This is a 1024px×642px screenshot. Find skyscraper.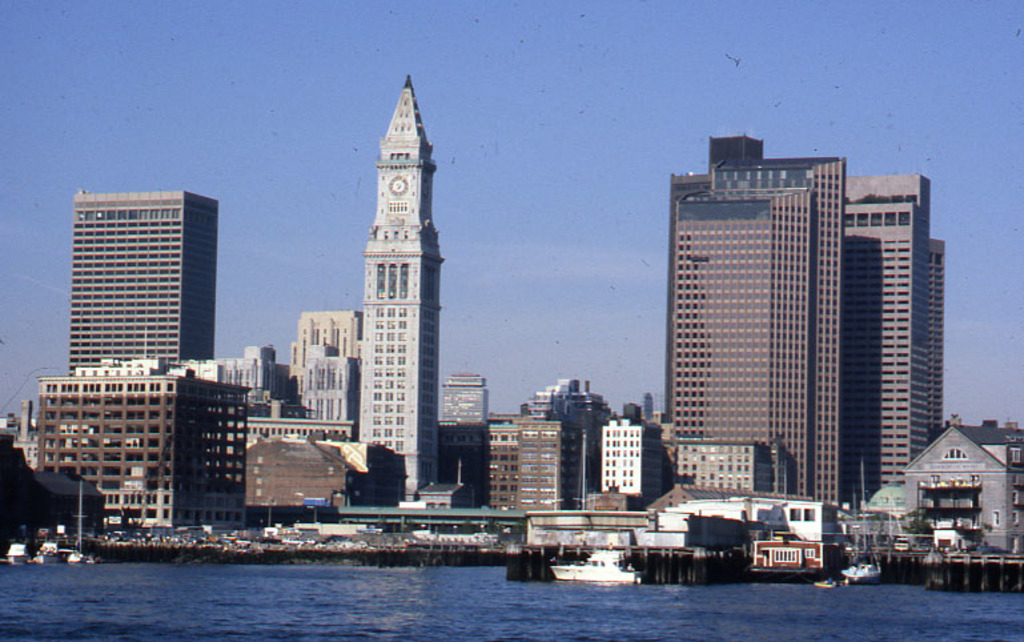
Bounding box: 826,168,955,507.
